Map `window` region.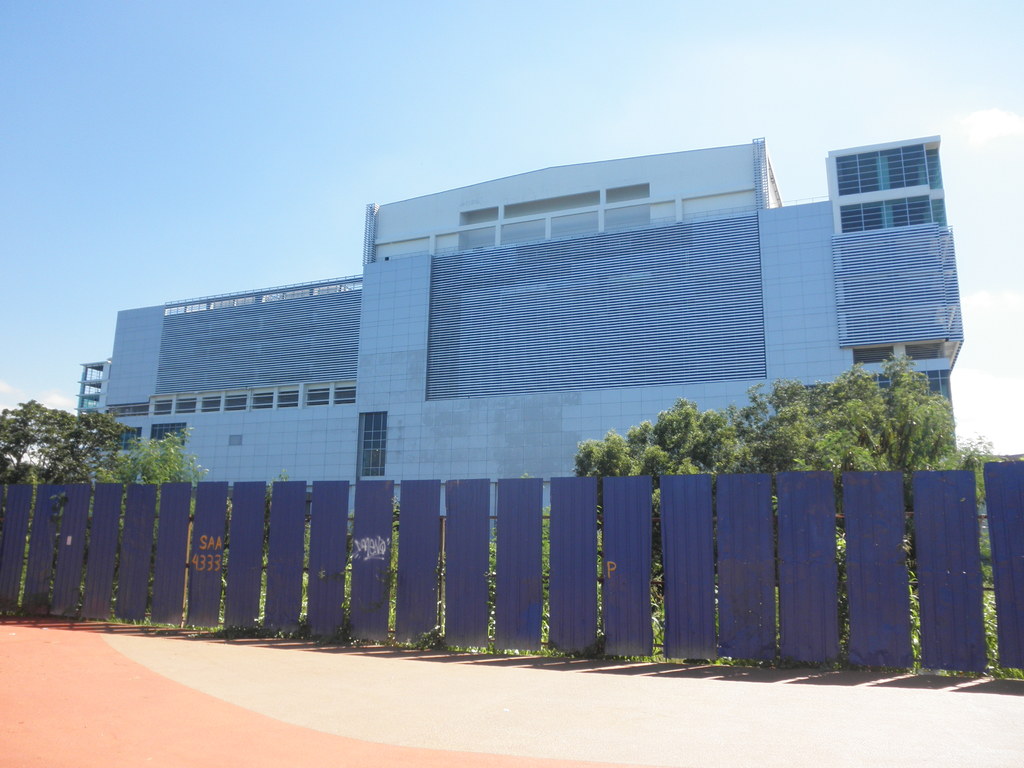
Mapped to [223, 397, 248, 413].
